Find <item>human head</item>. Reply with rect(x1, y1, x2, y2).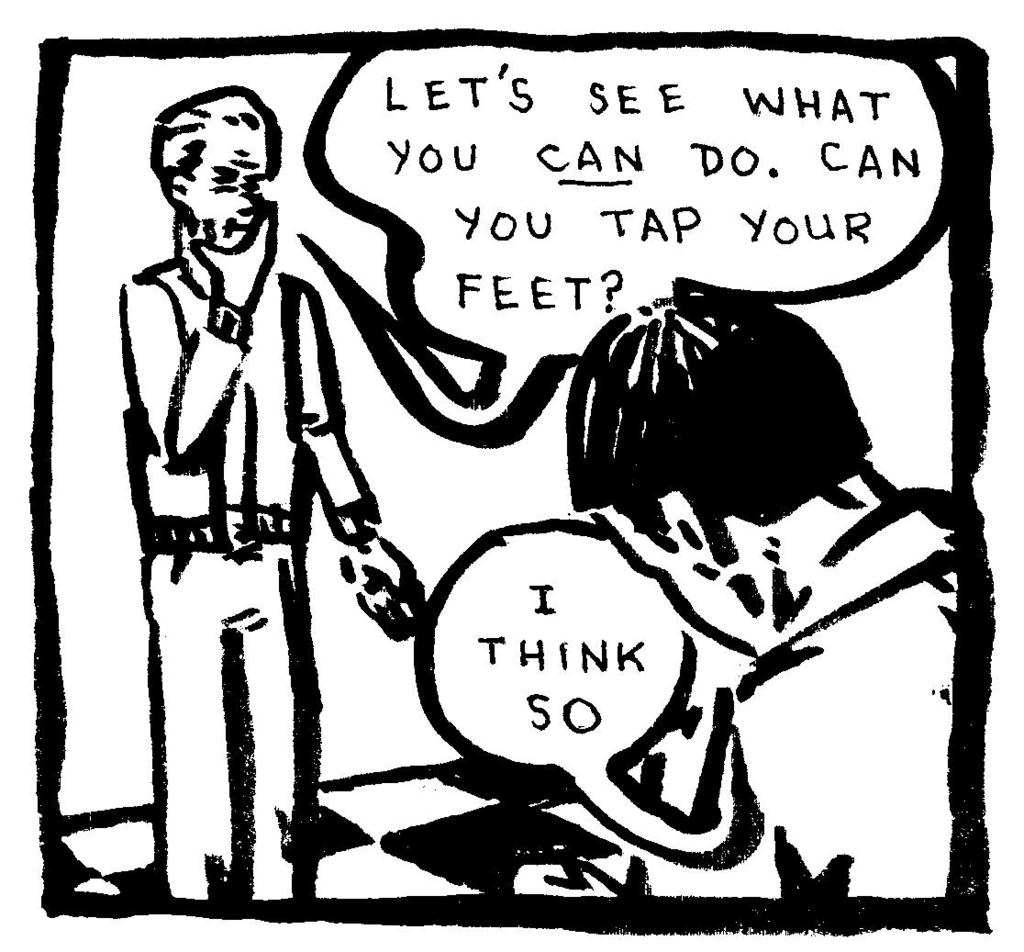
rect(568, 300, 874, 654).
